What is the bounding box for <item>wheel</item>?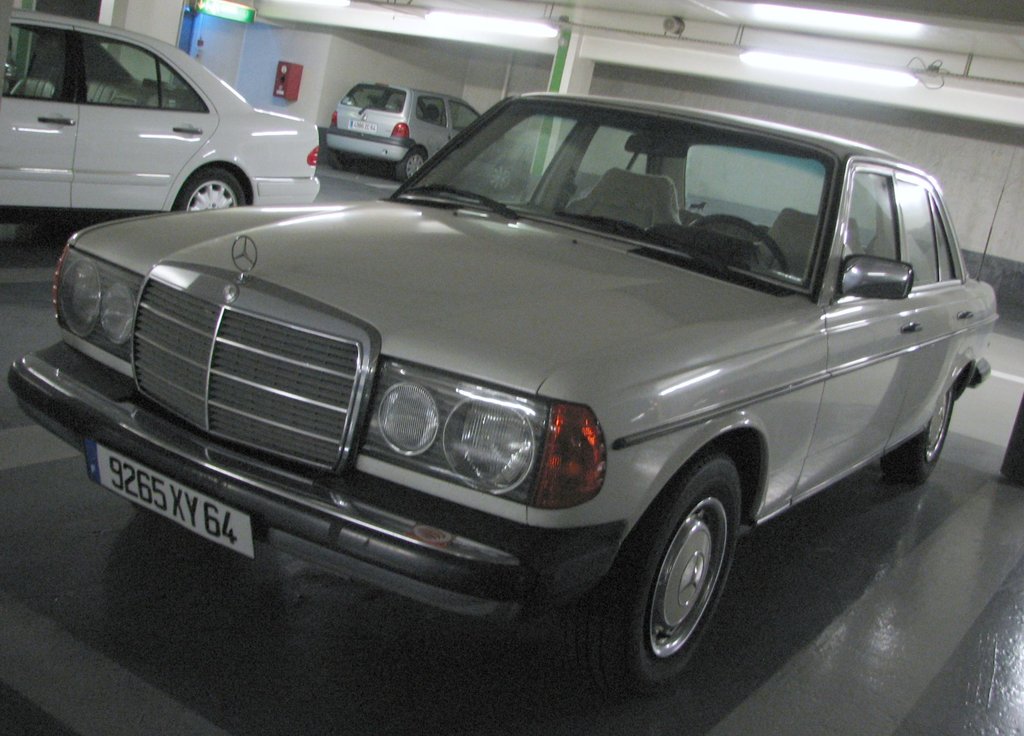
crop(605, 453, 772, 677).
